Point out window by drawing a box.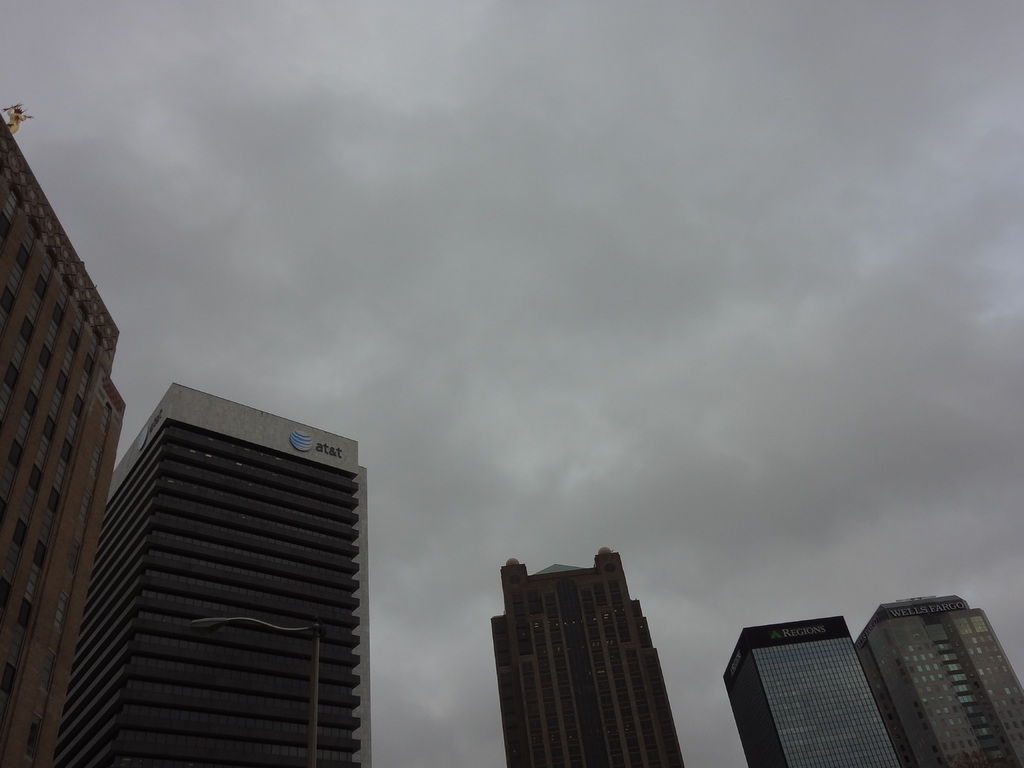
[10, 517, 27, 546].
